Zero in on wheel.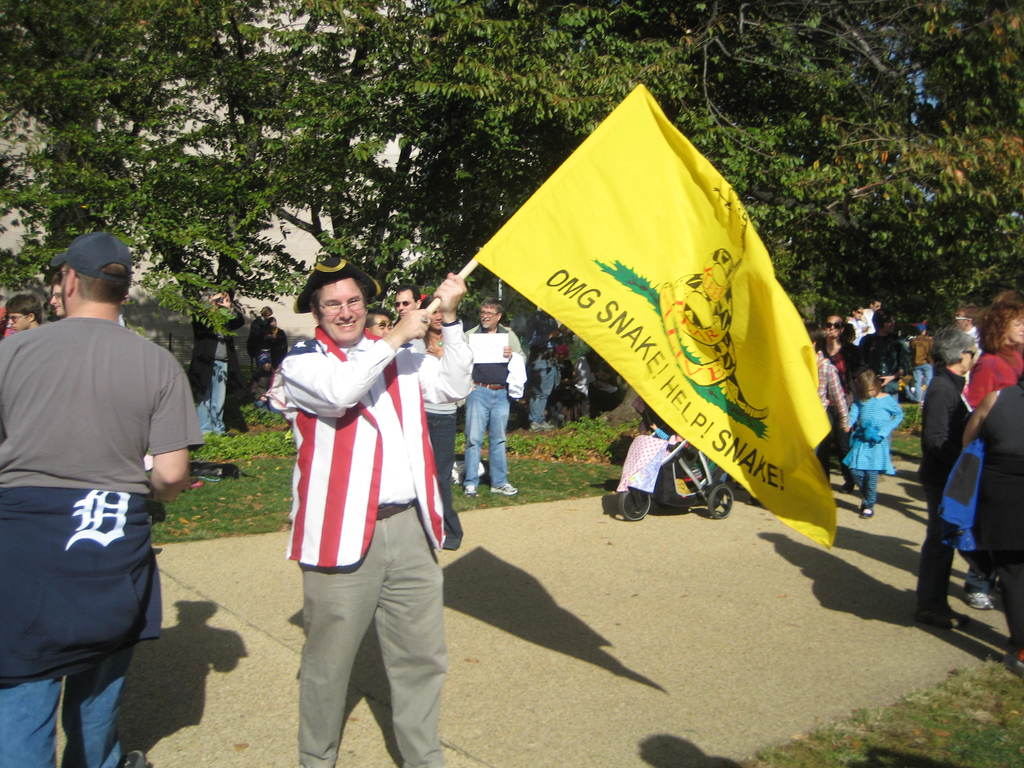
Zeroed in: (left=620, top=490, right=652, bottom=522).
